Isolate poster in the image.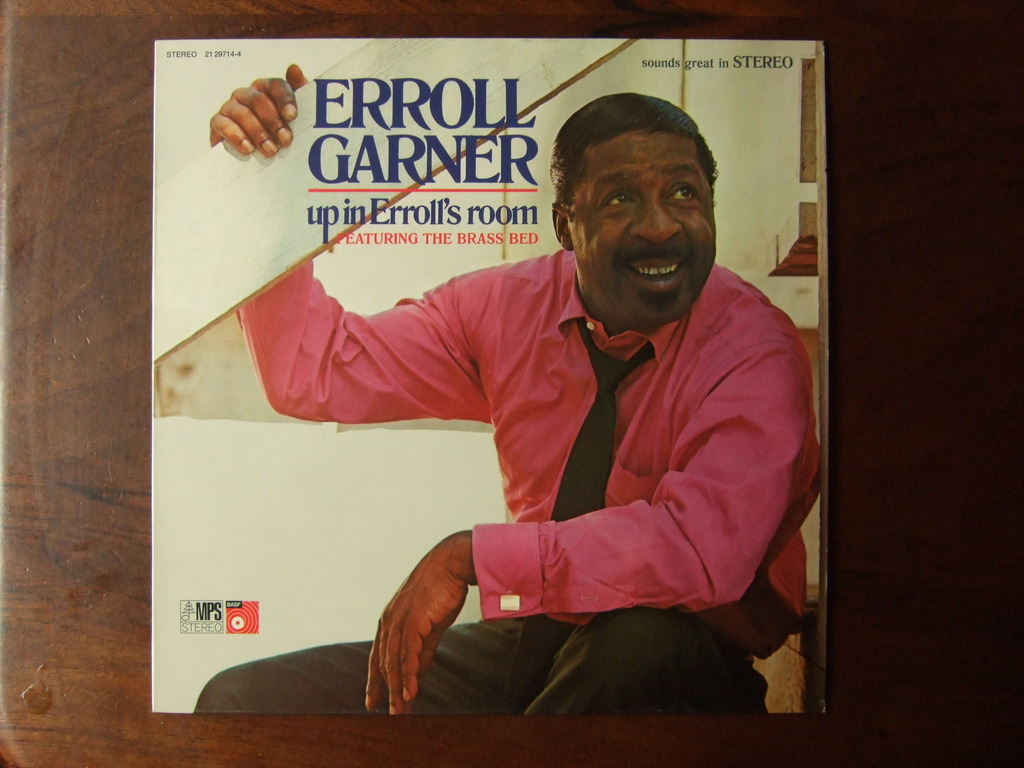
Isolated region: crop(156, 40, 825, 717).
